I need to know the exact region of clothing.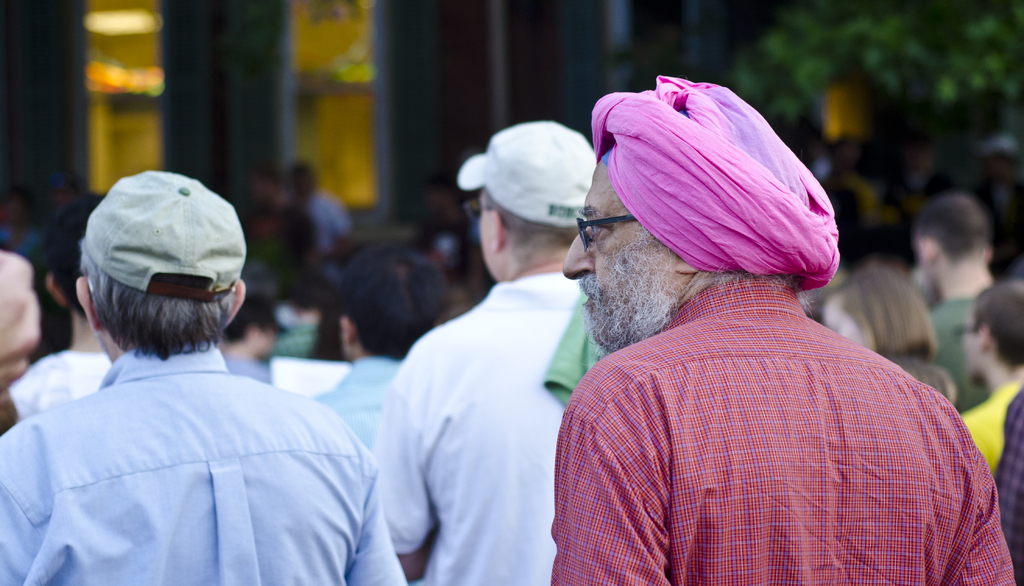
Region: pyautogui.locateOnScreen(919, 294, 995, 415).
